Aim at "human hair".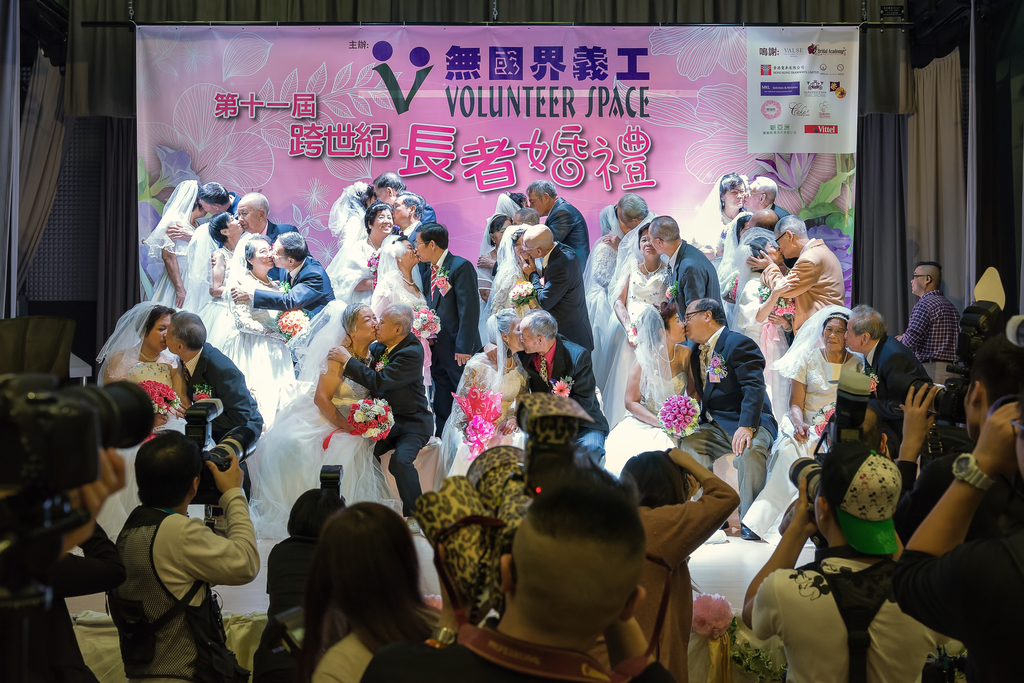
Aimed at bbox=[198, 181, 232, 206].
